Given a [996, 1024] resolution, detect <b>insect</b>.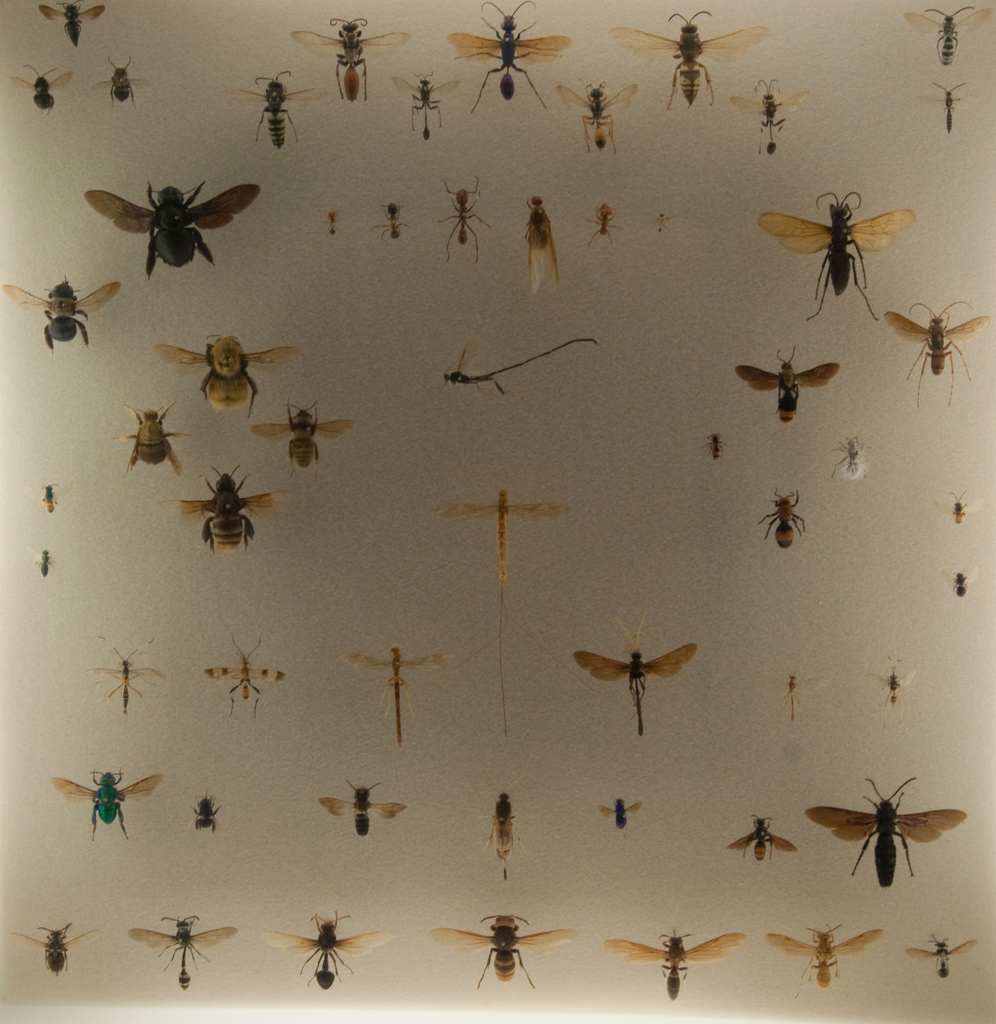
box(601, 6, 769, 116).
